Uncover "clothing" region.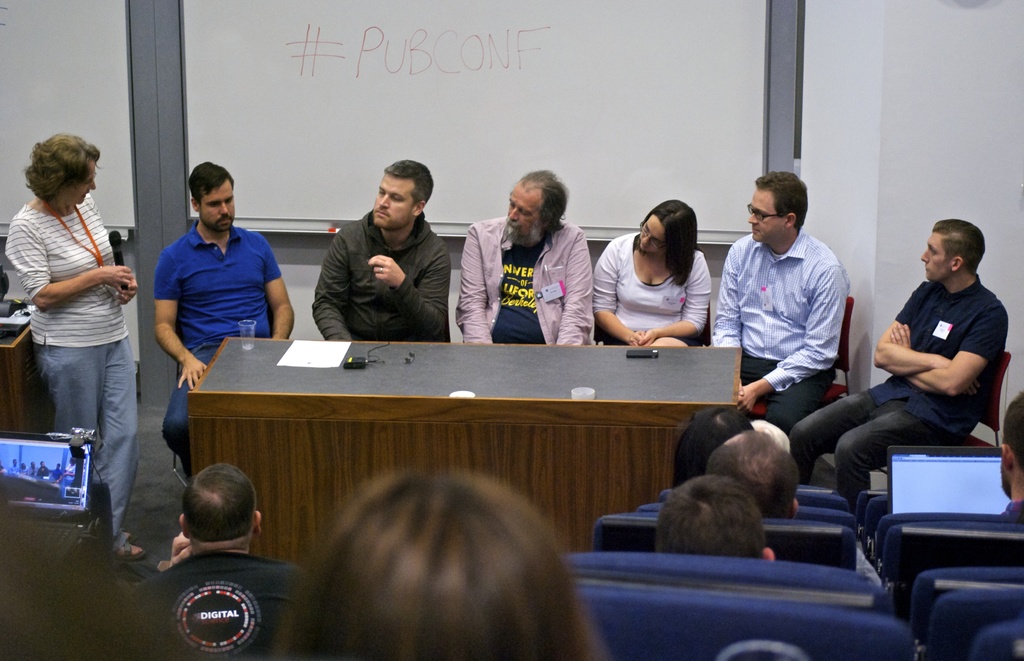
Uncovered: bbox=[314, 207, 459, 344].
